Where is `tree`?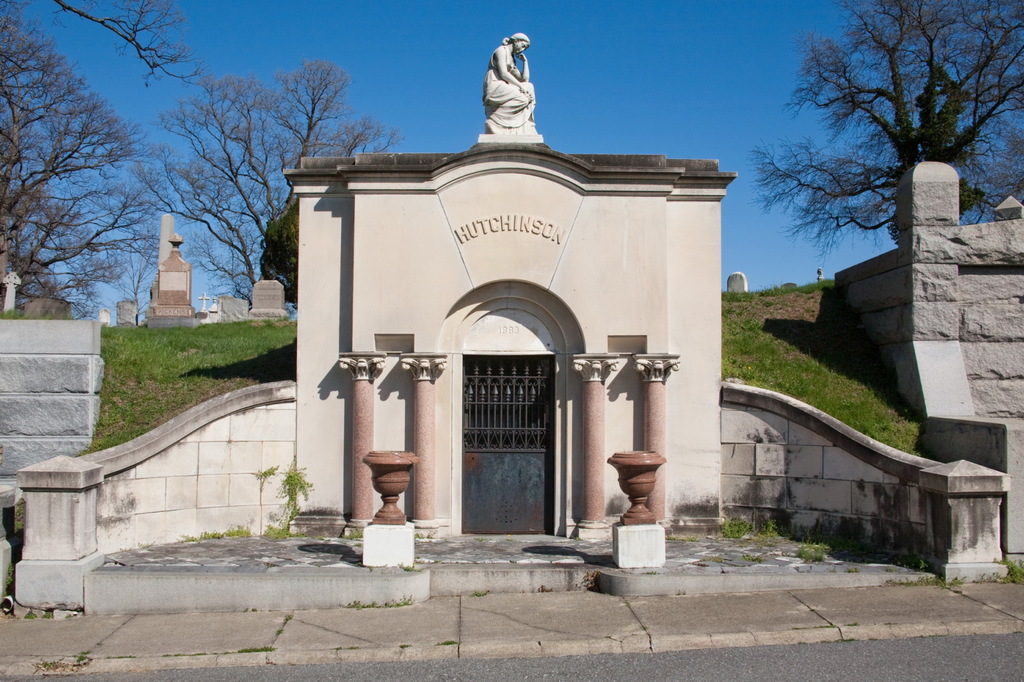
bbox(127, 50, 410, 315).
